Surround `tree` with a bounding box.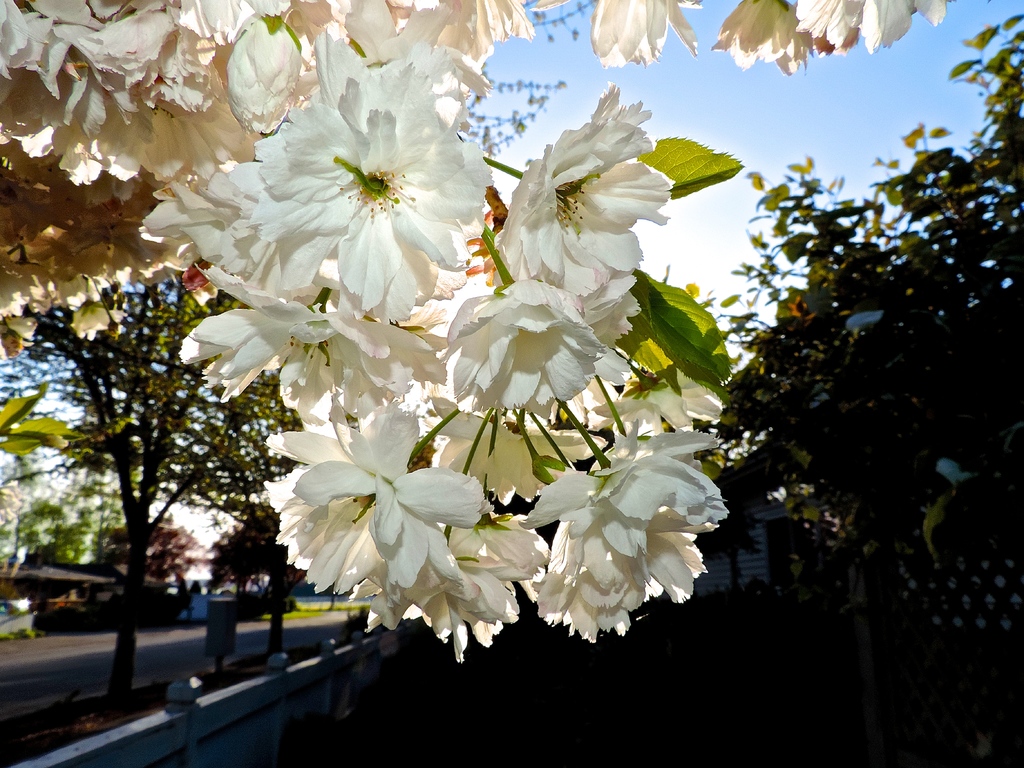
(x1=2, y1=437, x2=51, y2=504).
